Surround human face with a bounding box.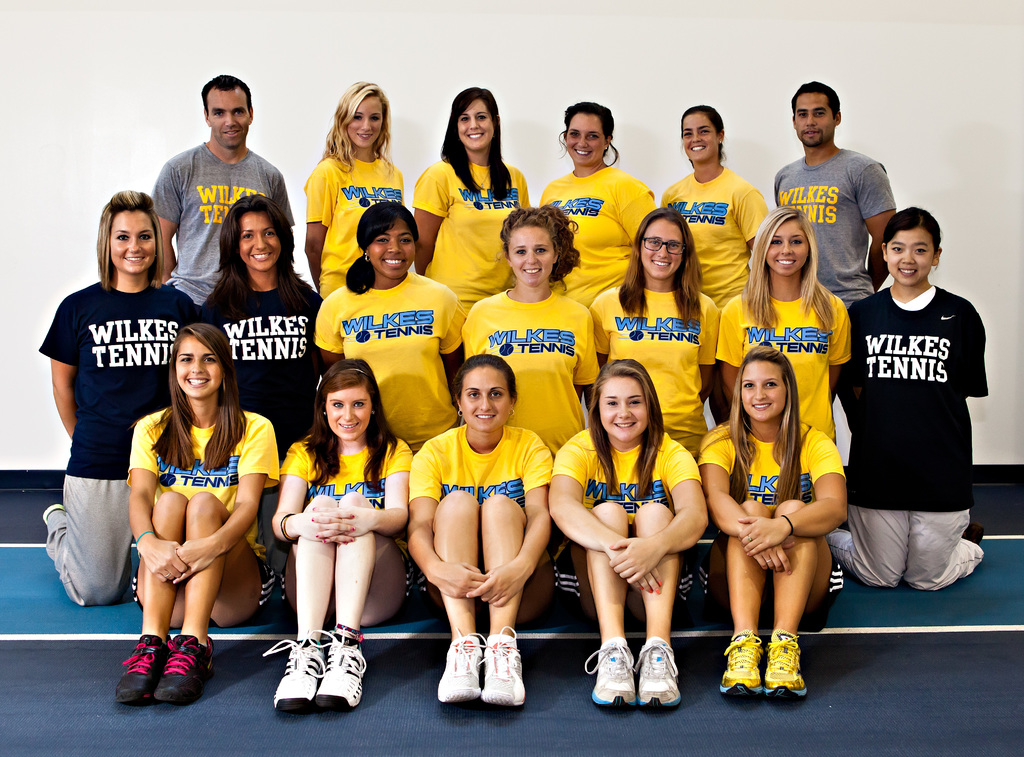
<box>323,382,369,438</box>.
